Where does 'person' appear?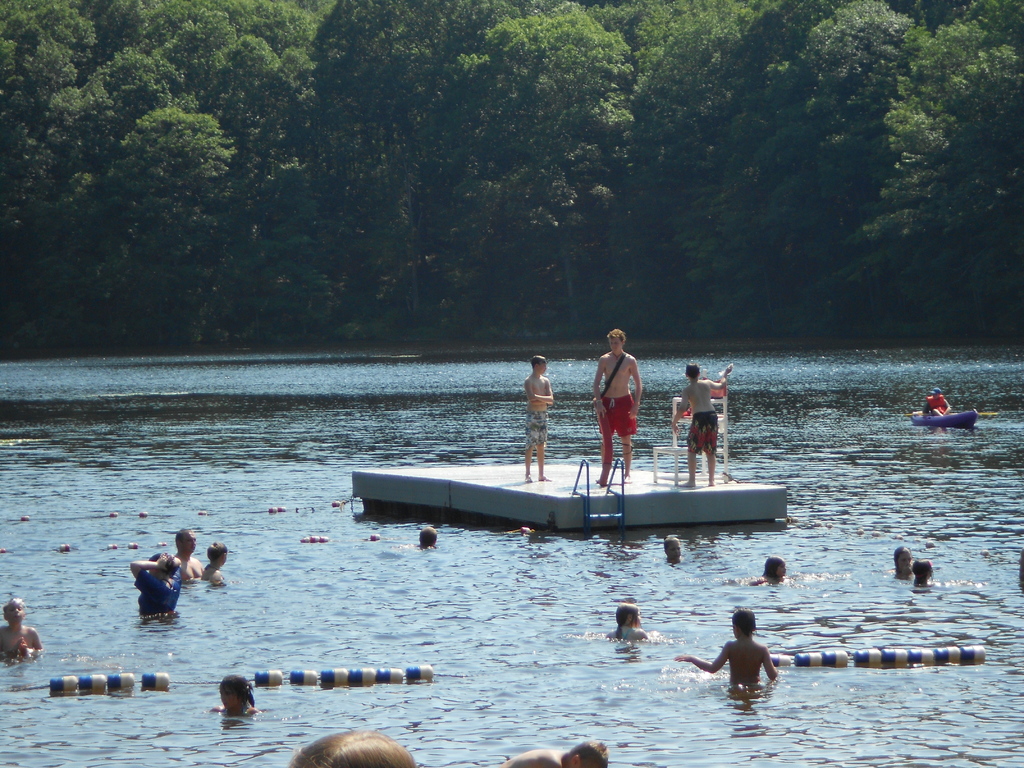
Appears at x1=670, y1=355, x2=737, y2=490.
